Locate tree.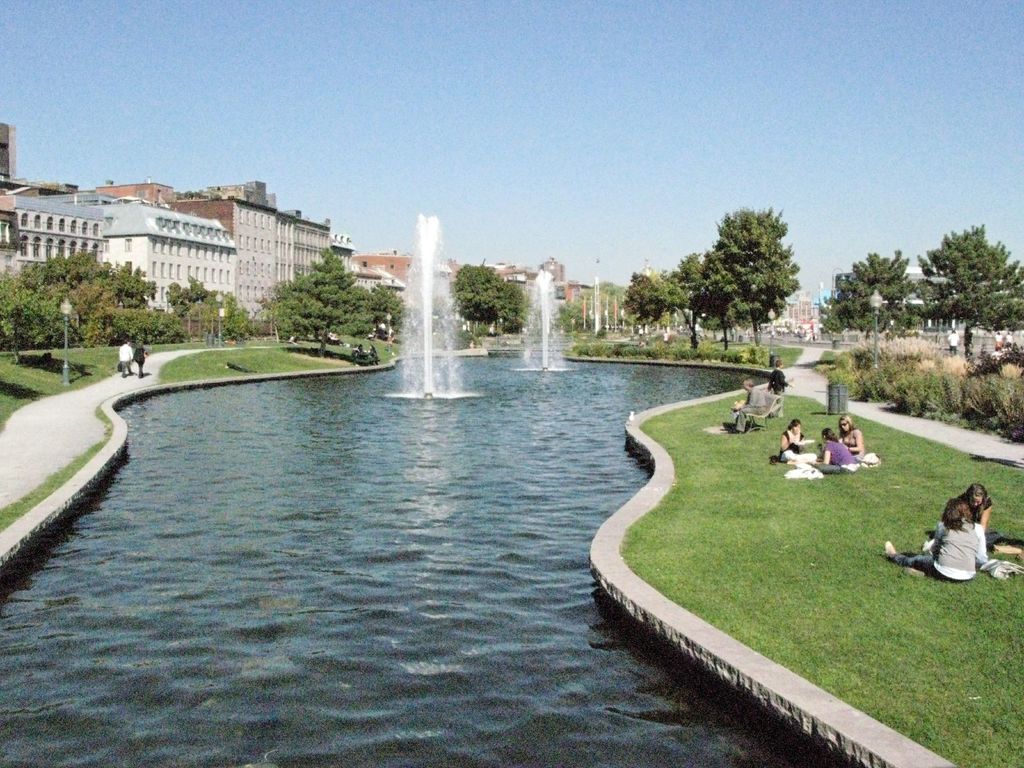
Bounding box: box(822, 253, 917, 347).
